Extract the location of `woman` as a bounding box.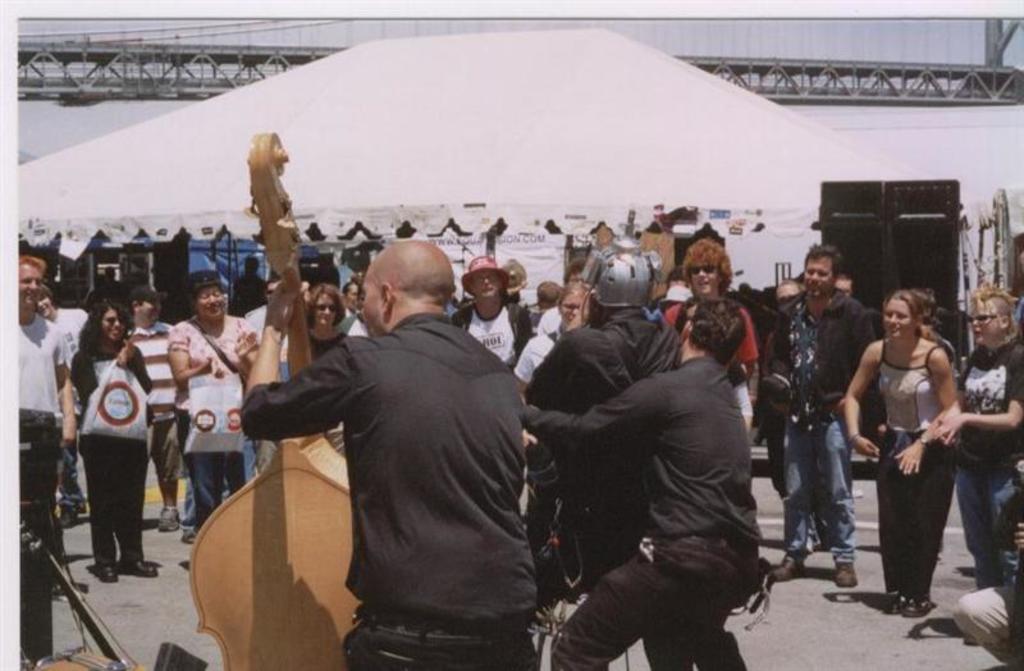
854, 278, 993, 642.
